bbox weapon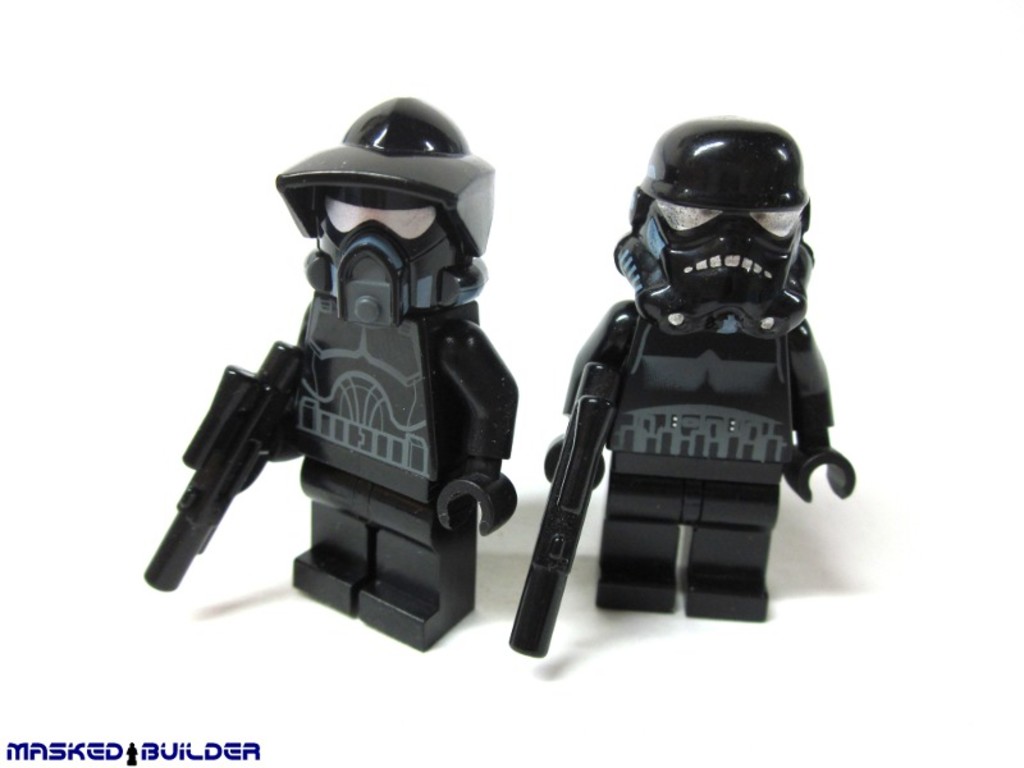
rect(137, 334, 305, 595)
